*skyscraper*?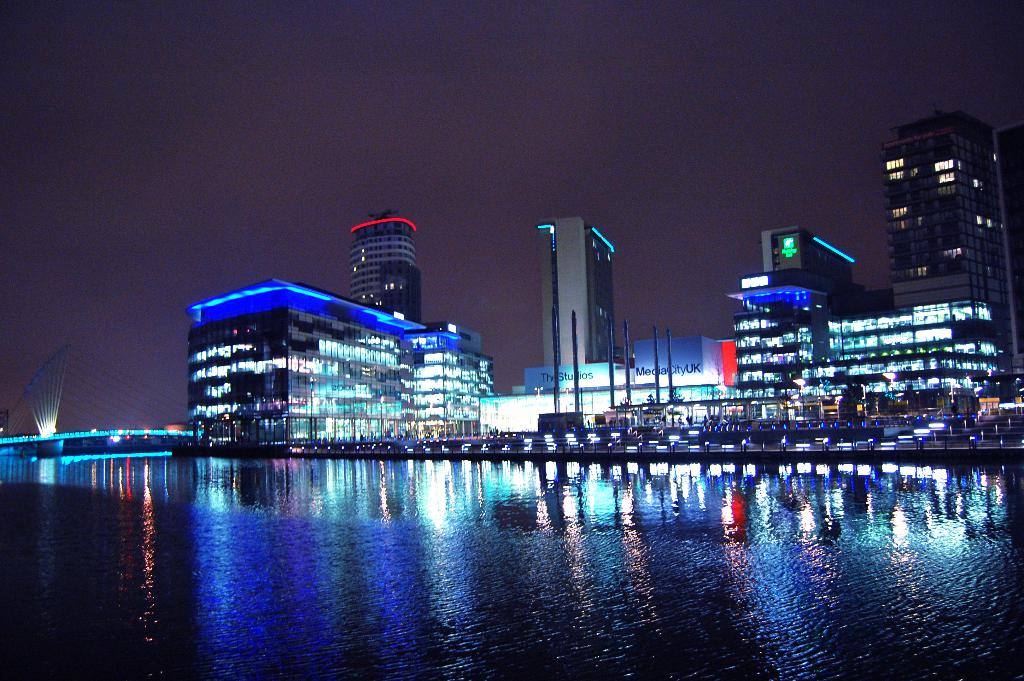
box=[537, 211, 618, 364]
